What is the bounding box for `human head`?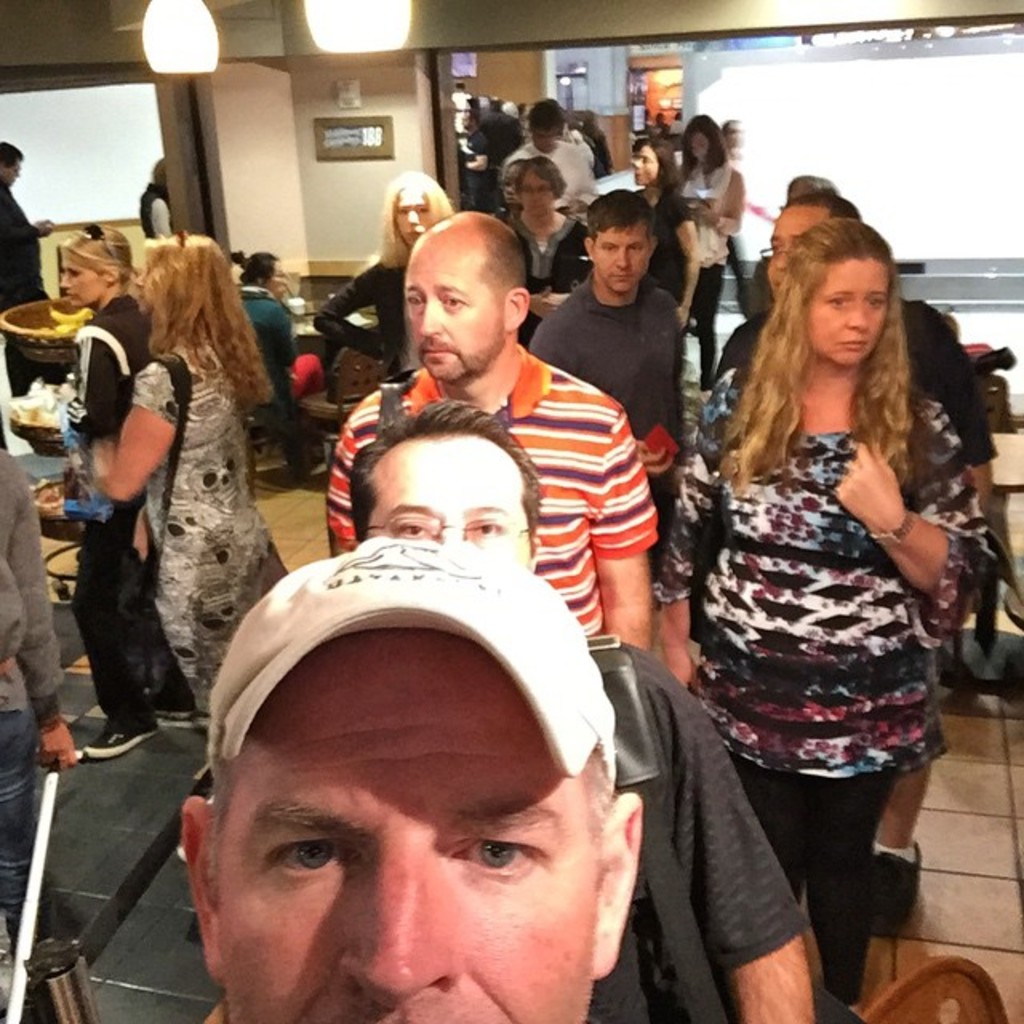
l=781, t=171, r=835, b=213.
